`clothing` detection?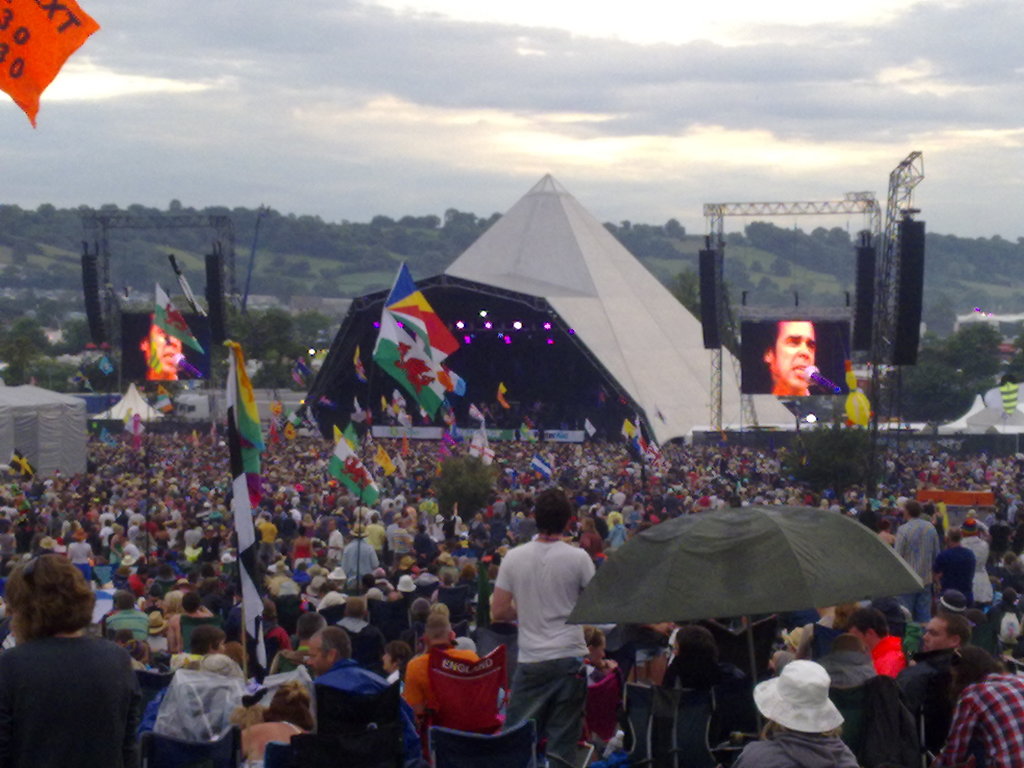
735,736,858,767
